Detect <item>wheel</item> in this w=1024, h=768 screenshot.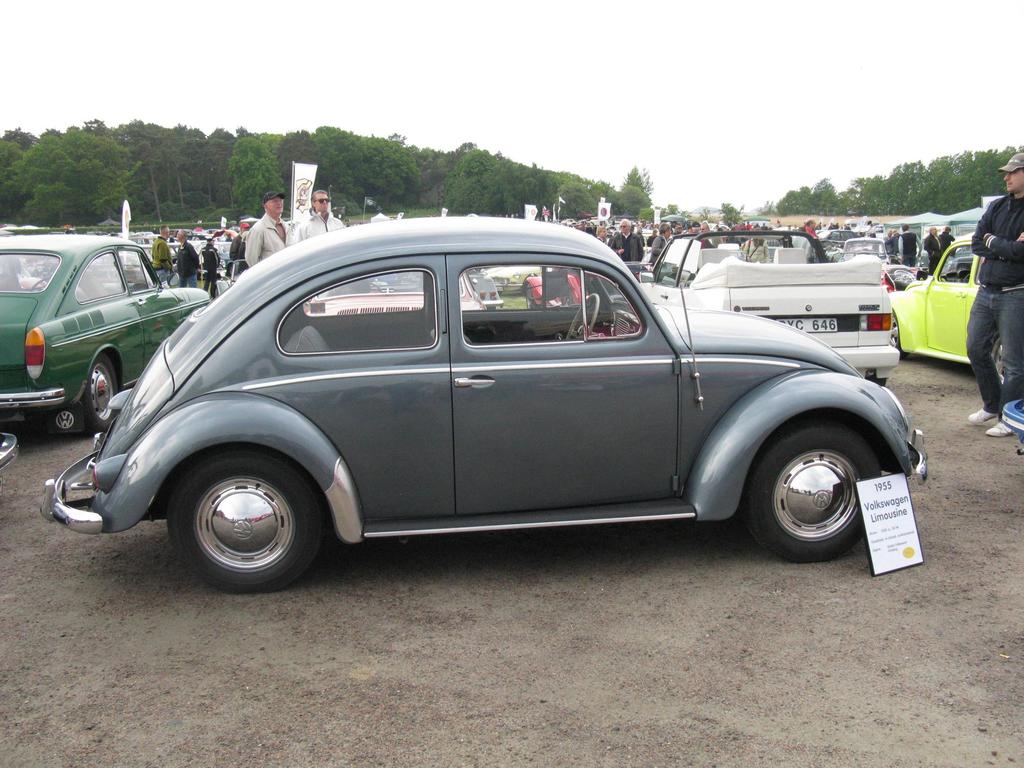
Detection: 747, 422, 881, 563.
